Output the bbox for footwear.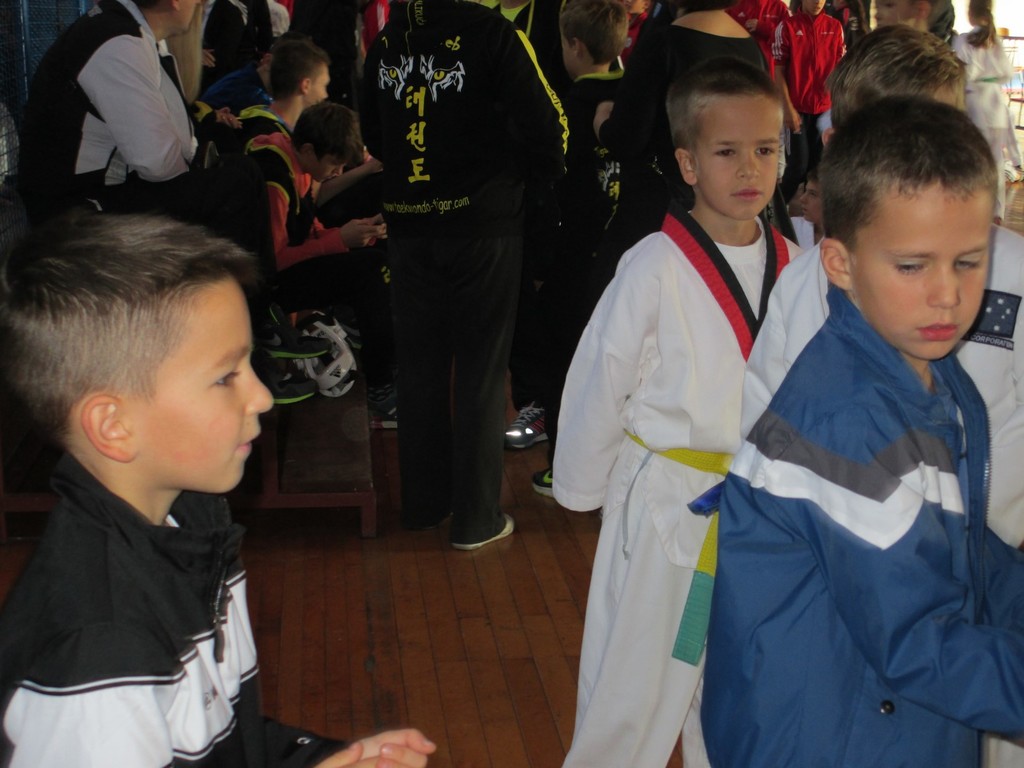
bbox(531, 458, 558, 496).
